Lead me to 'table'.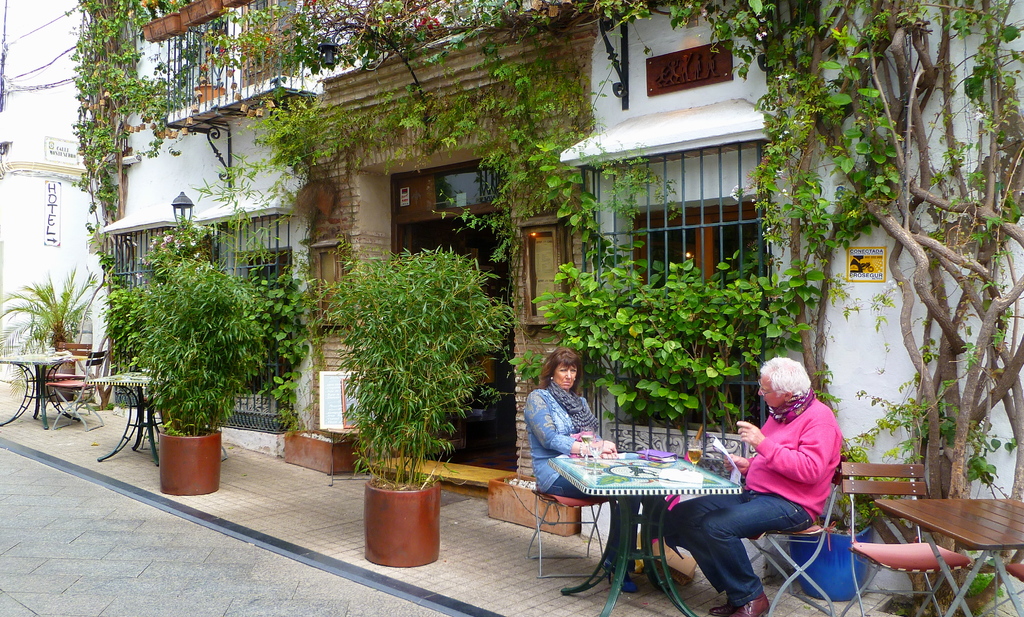
Lead to {"x1": 0, "y1": 344, "x2": 103, "y2": 429}.
